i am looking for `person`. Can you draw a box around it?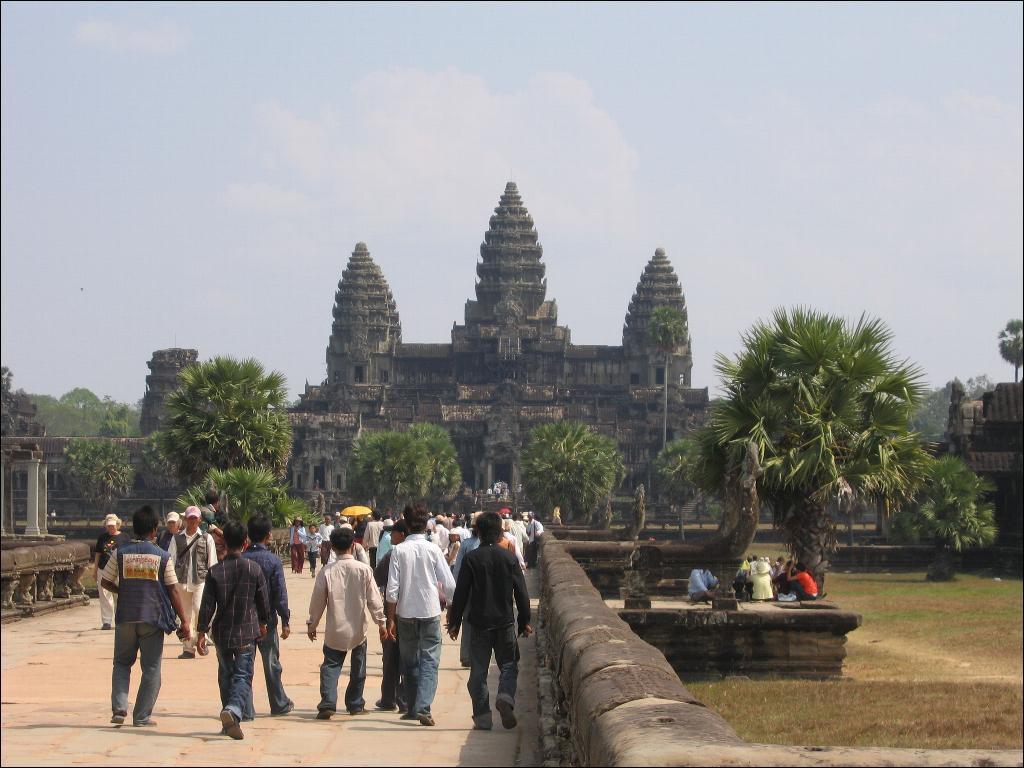
Sure, the bounding box is (93, 504, 126, 636).
